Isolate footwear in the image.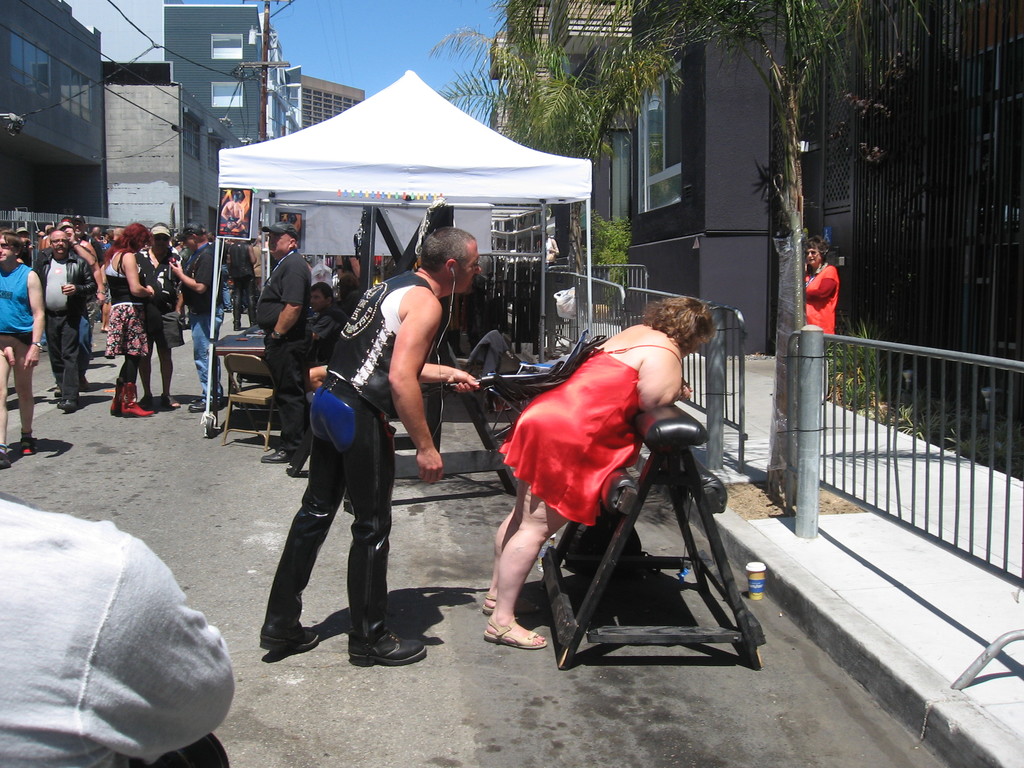
Isolated region: 191 399 221 412.
